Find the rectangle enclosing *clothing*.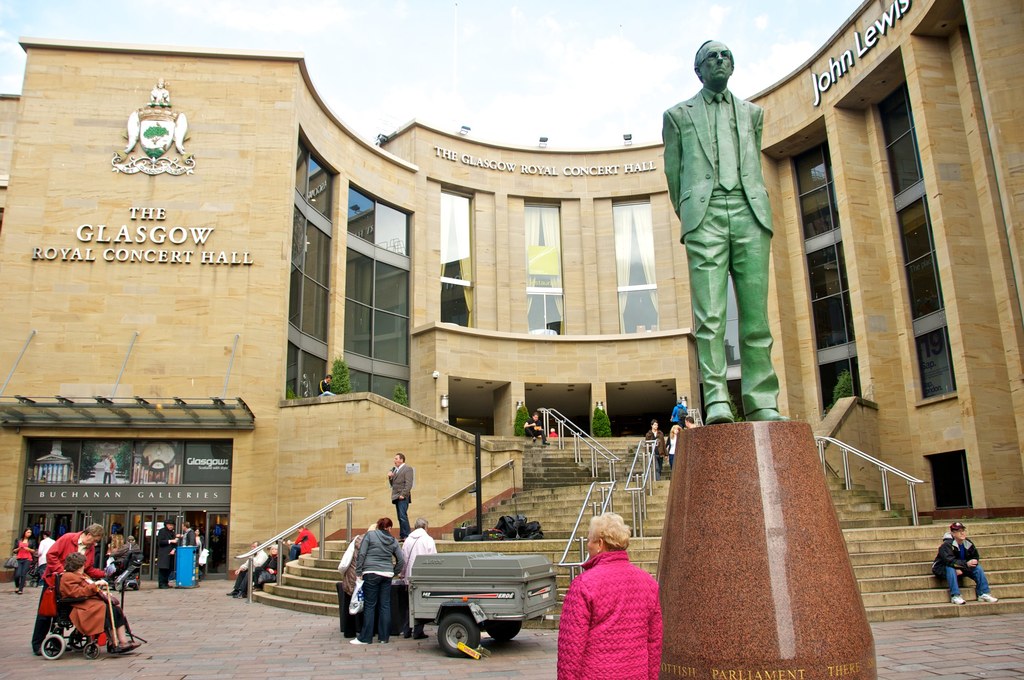
rect(524, 419, 545, 444).
